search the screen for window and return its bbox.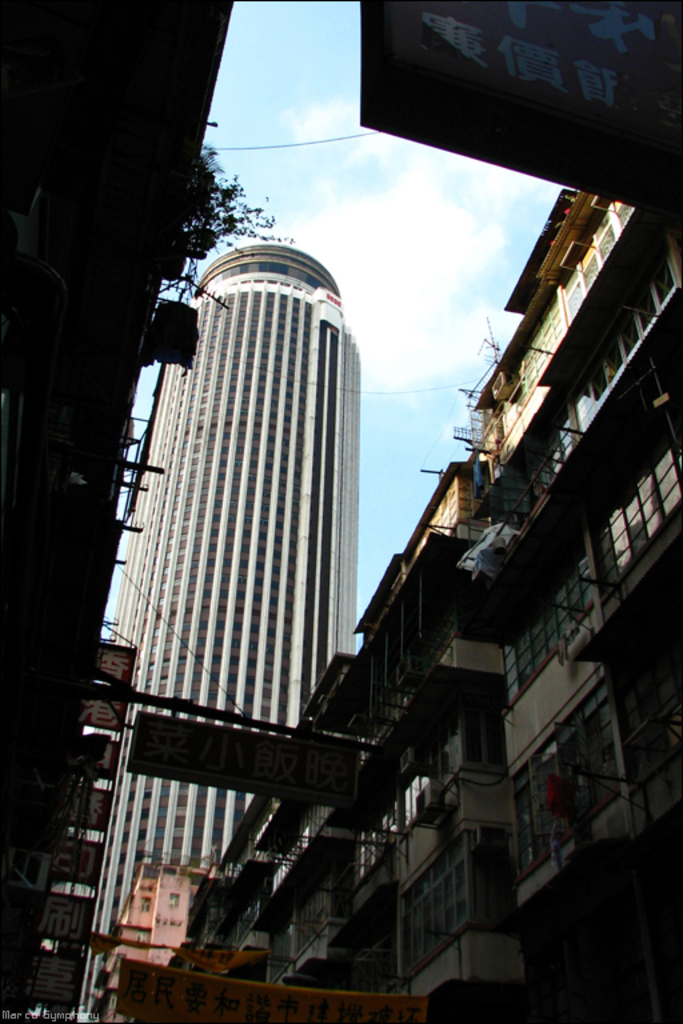
Found: {"x1": 595, "y1": 419, "x2": 682, "y2": 607}.
